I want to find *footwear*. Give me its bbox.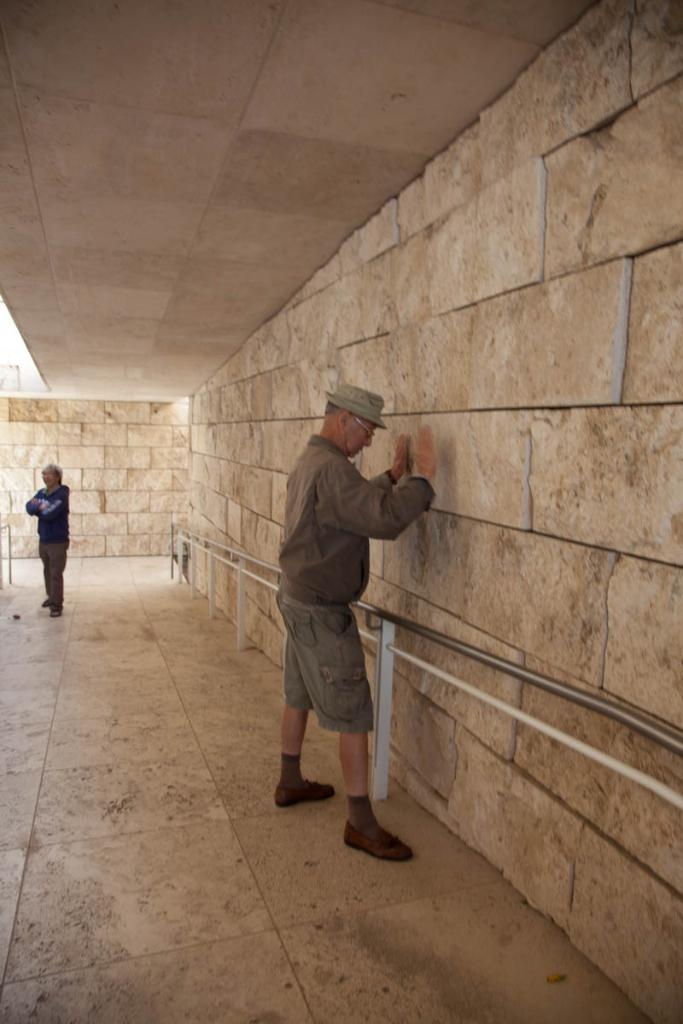
{"x1": 52, "y1": 608, "x2": 62, "y2": 620}.
